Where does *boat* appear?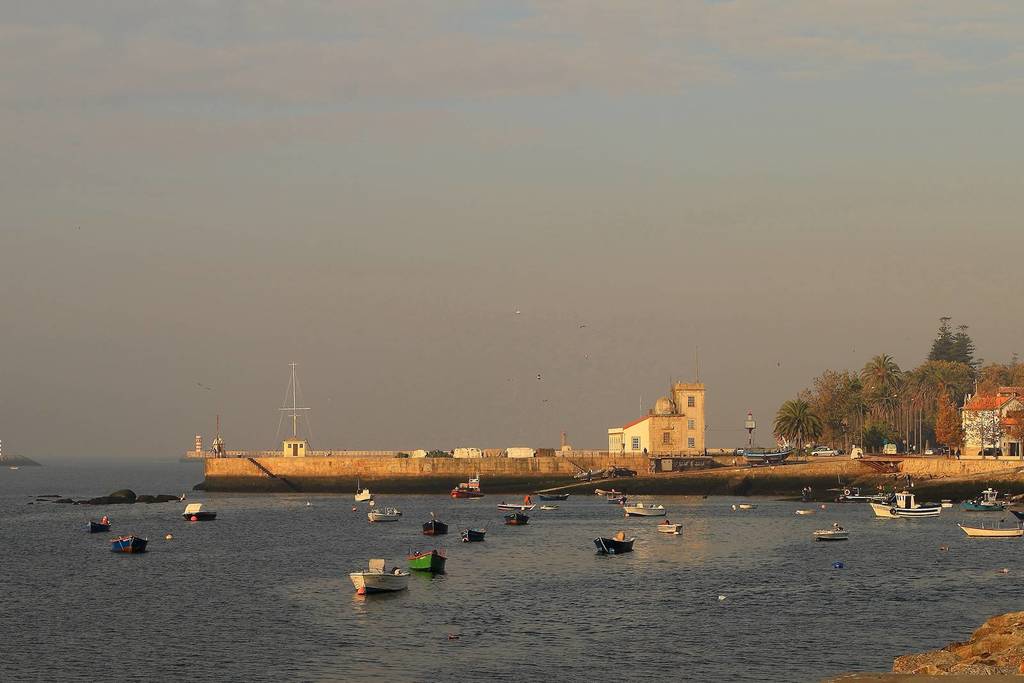
Appears at <region>591, 540, 635, 551</region>.
